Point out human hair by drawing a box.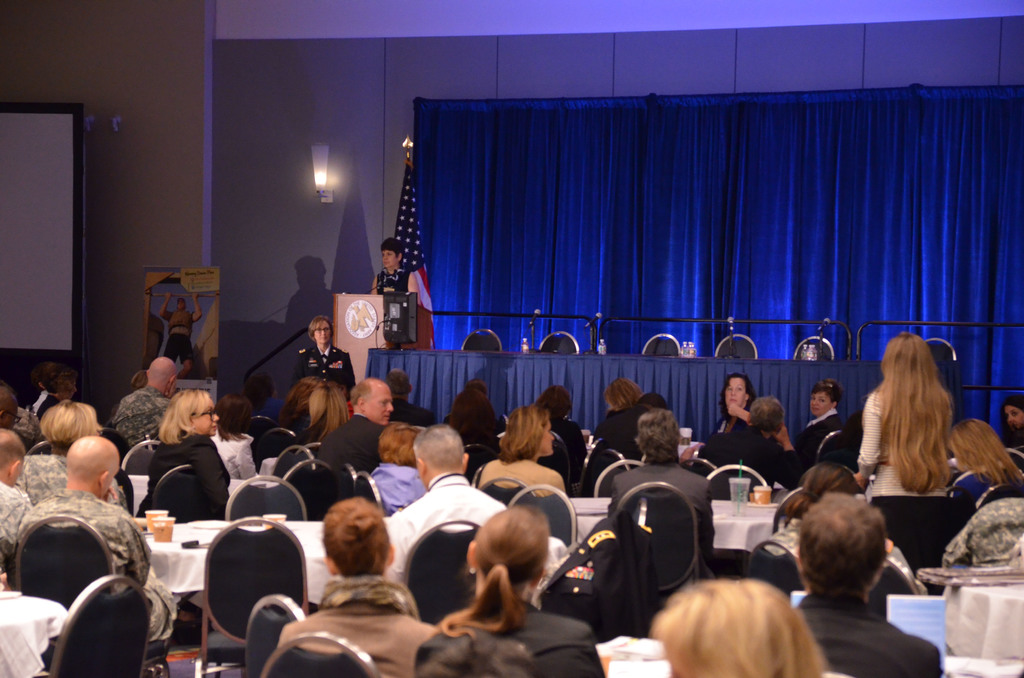
Rect(533, 385, 572, 421).
